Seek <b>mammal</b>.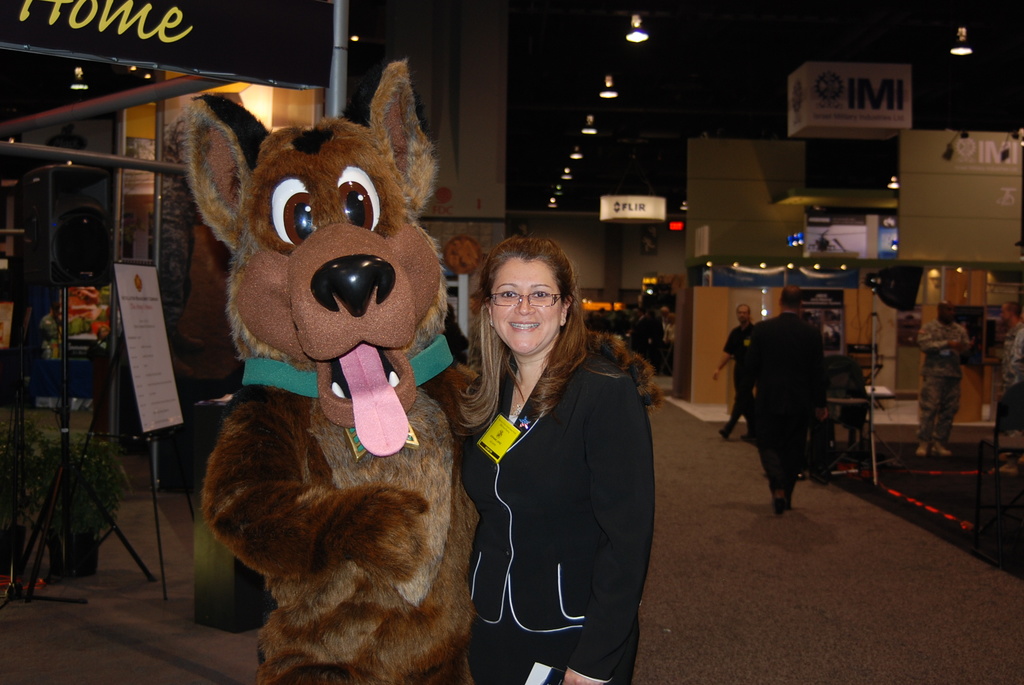
[x1=438, y1=254, x2=668, y2=663].
